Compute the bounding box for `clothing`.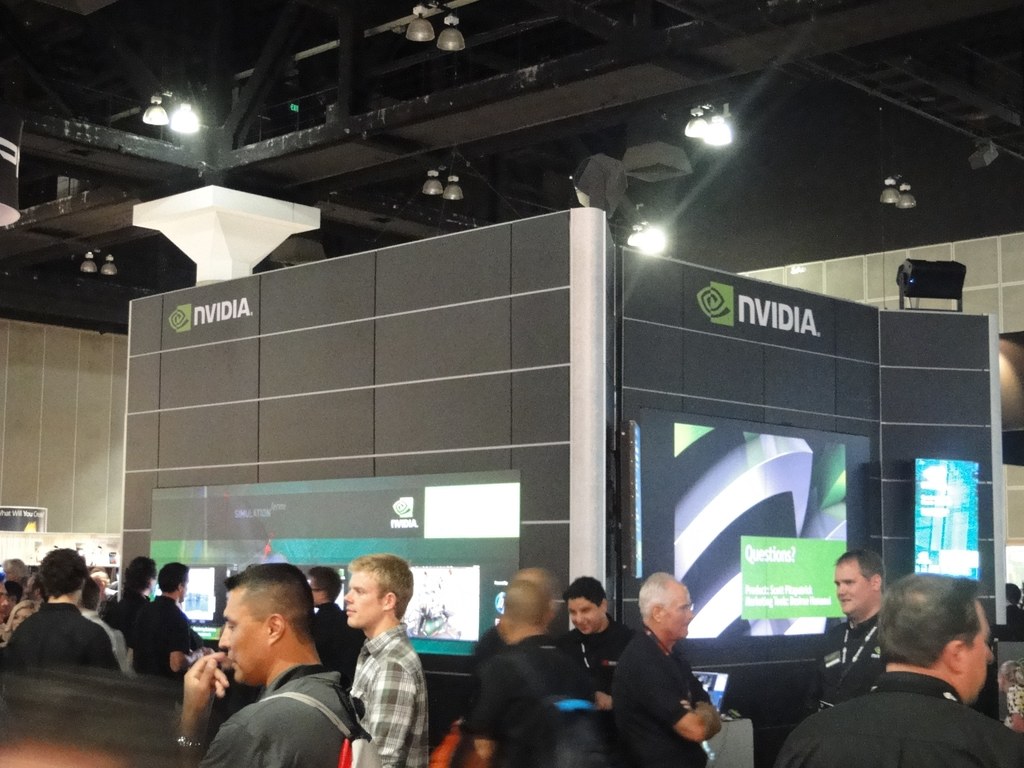
<region>122, 594, 193, 713</region>.
